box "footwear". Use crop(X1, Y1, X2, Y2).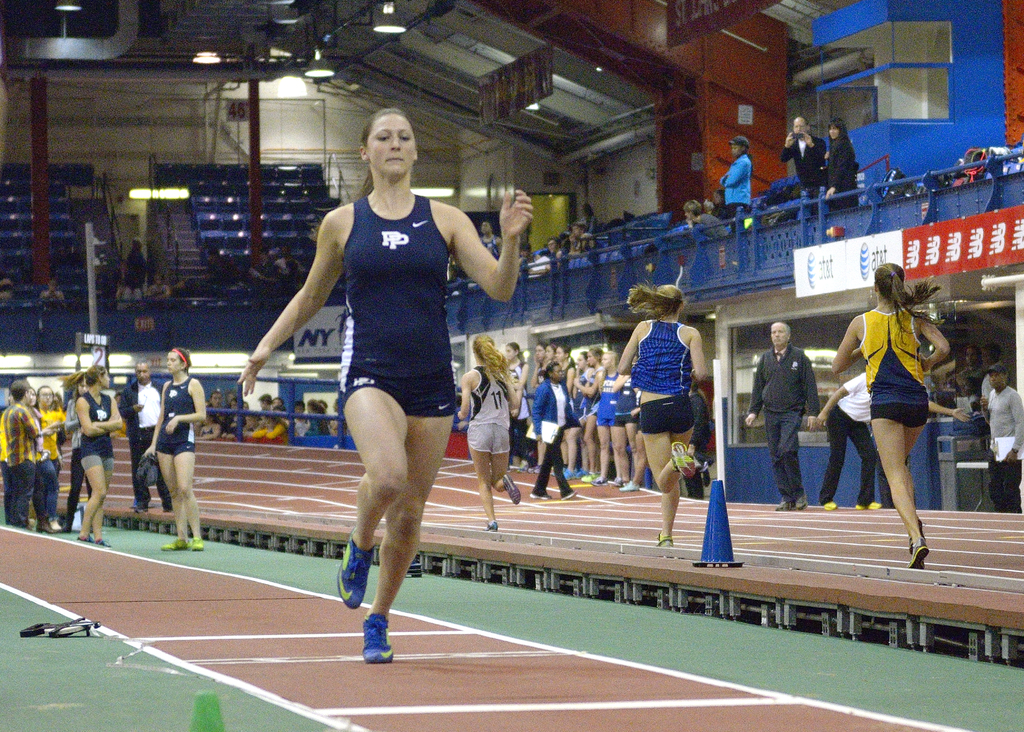
crop(854, 500, 881, 511).
